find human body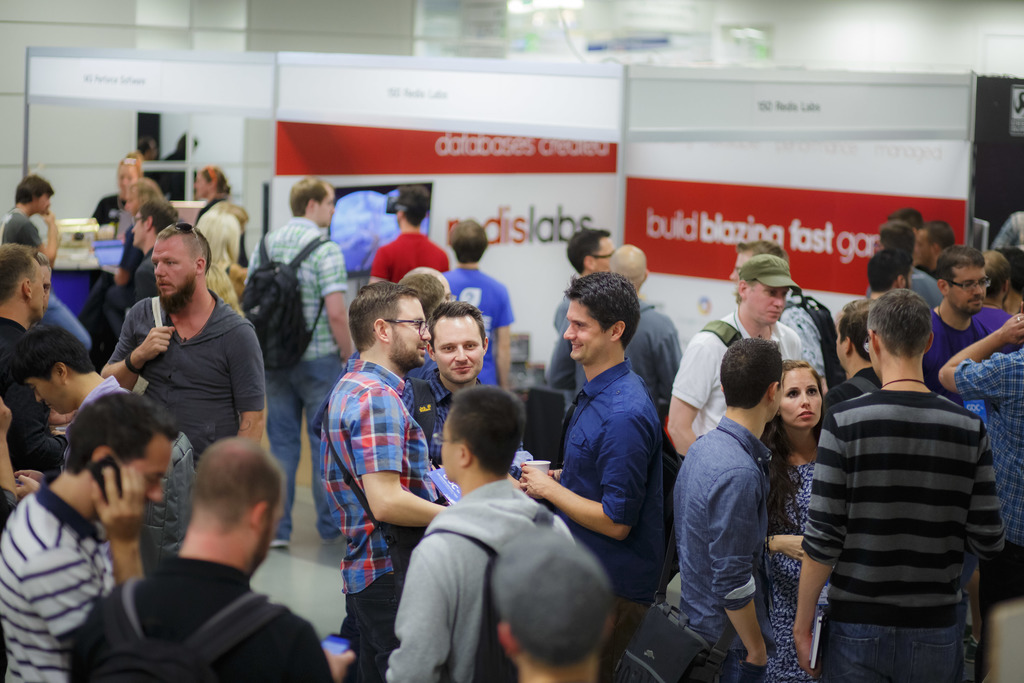
<box>250,215,350,545</box>
